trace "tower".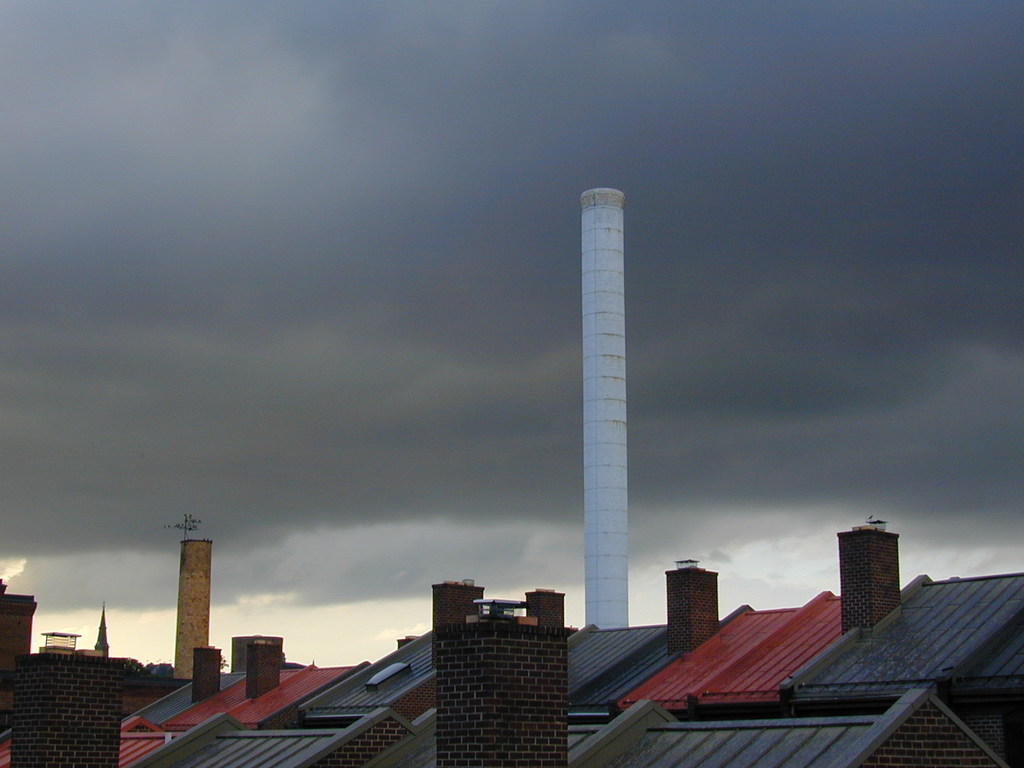
Traced to x1=583 y1=187 x2=632 y2=633.
